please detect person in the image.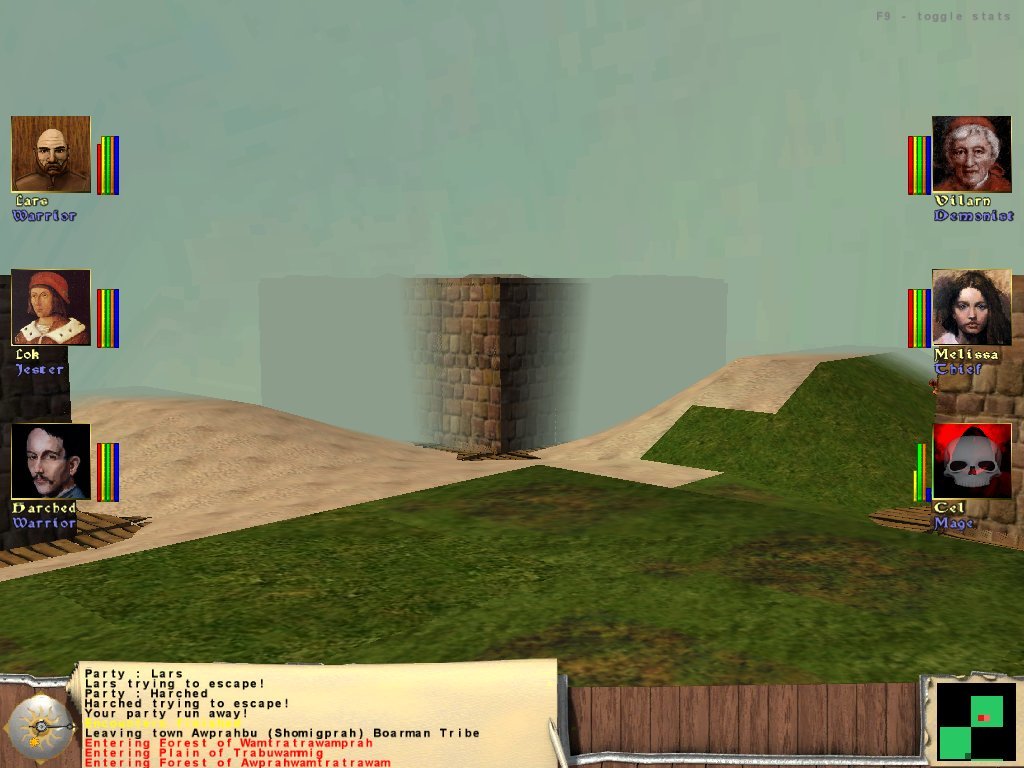
x1=26 y1=426 x2=85 y2=496.
